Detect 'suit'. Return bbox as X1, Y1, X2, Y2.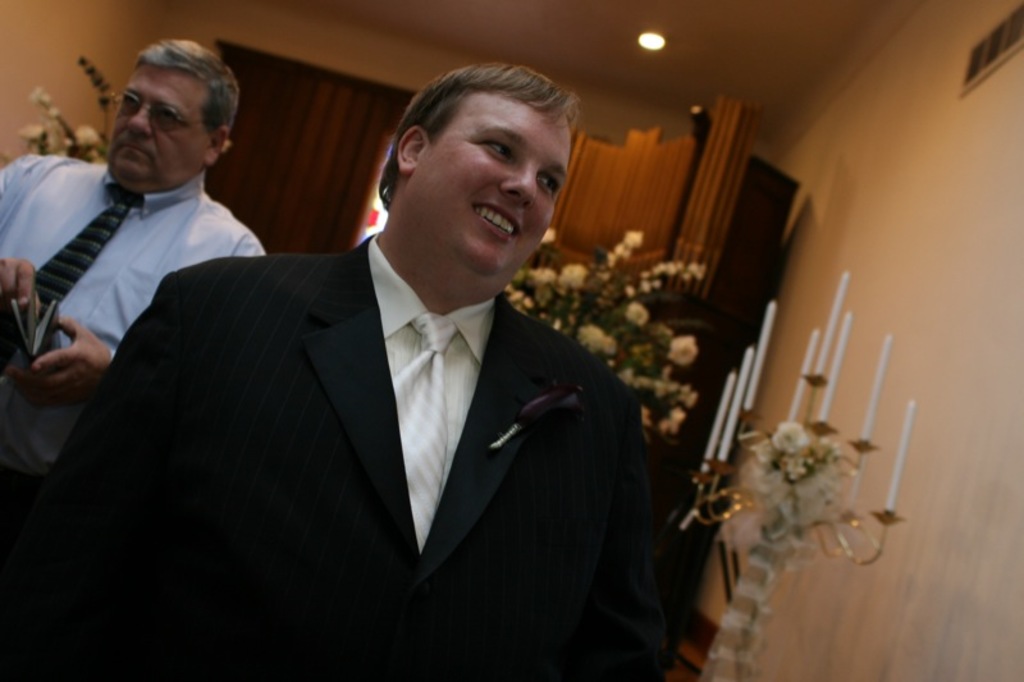
49, 136, 698, 678.
